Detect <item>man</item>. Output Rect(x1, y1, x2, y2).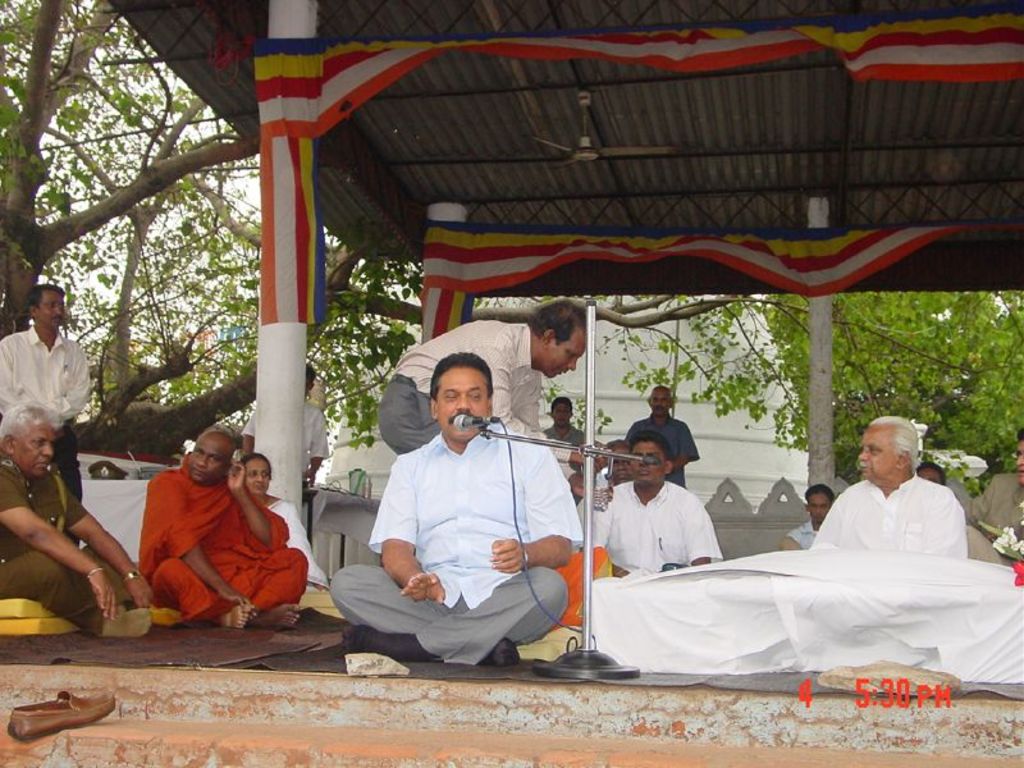
Rect(369, 307, 594, 460).
